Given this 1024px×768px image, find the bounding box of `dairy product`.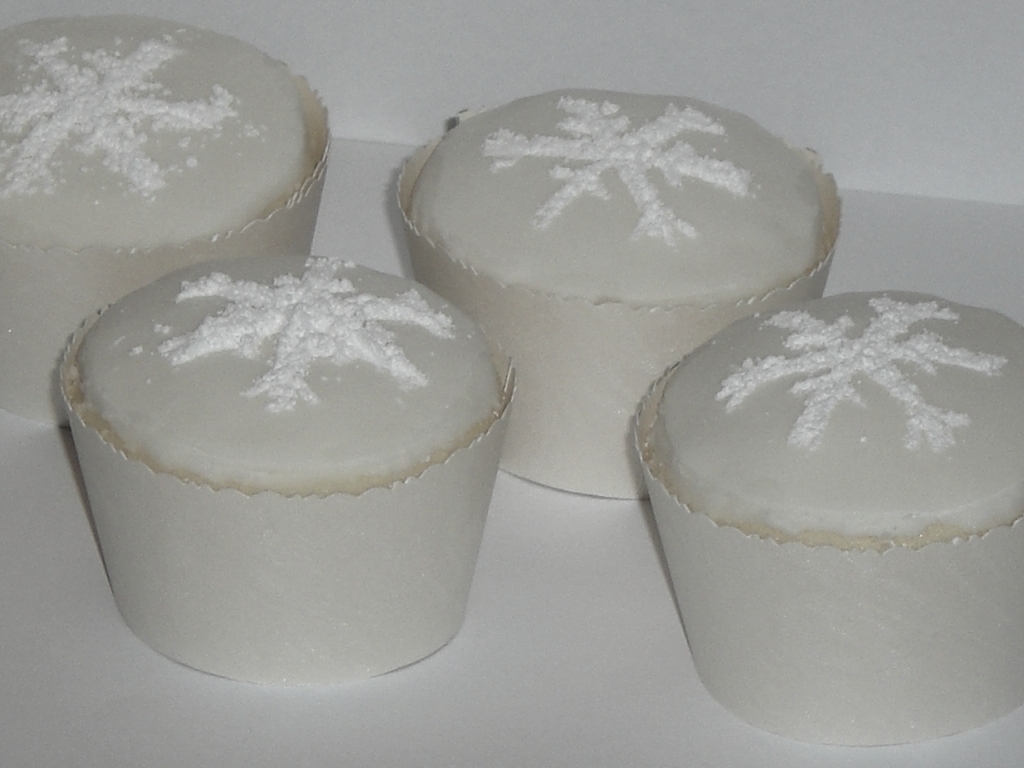
<bbox>636, 296, 1013, 695</bbox>.
